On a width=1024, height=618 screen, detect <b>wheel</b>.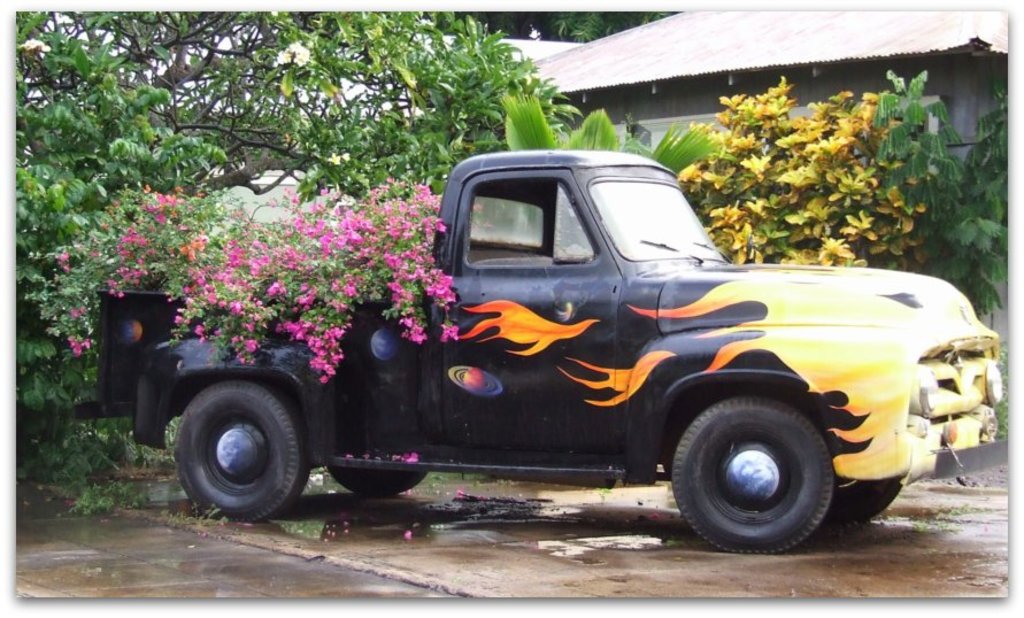
<bbox>669, 392, 850, 544</bbox>.
